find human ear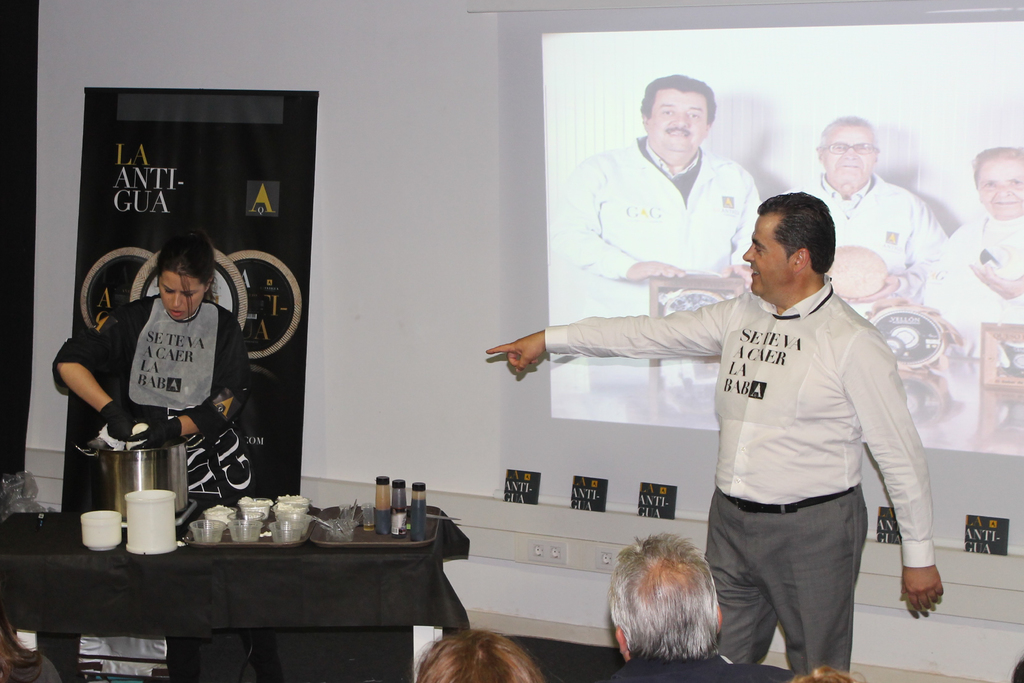
(790, 247, 808, 268)
